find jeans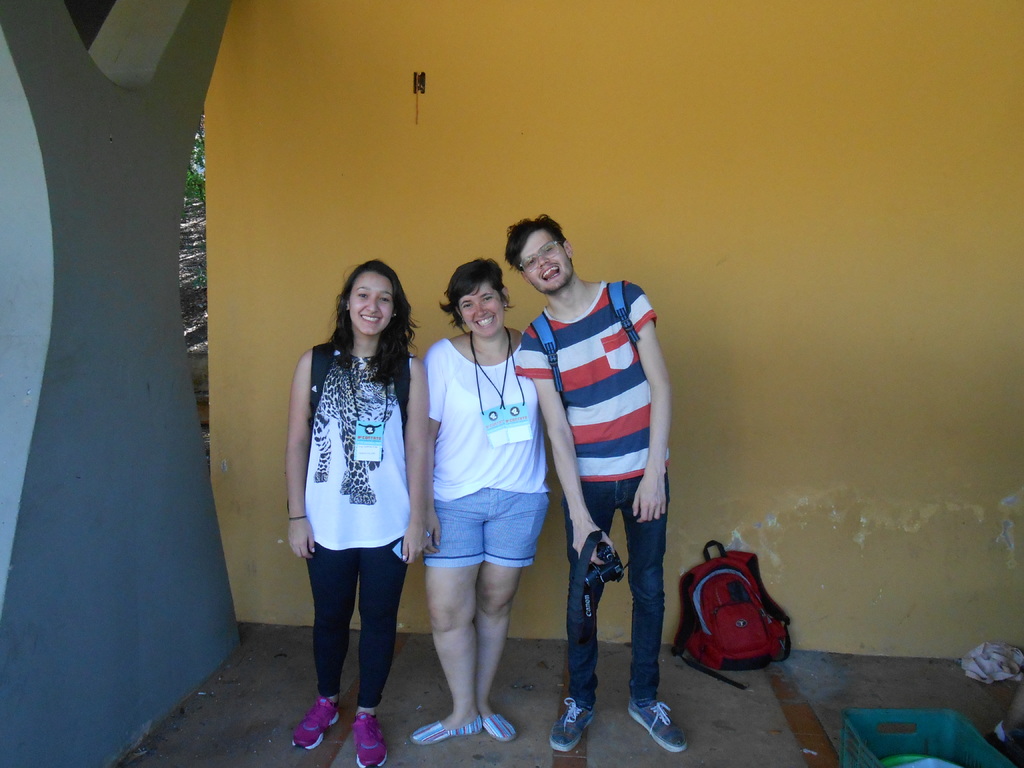
560,472,673,712
